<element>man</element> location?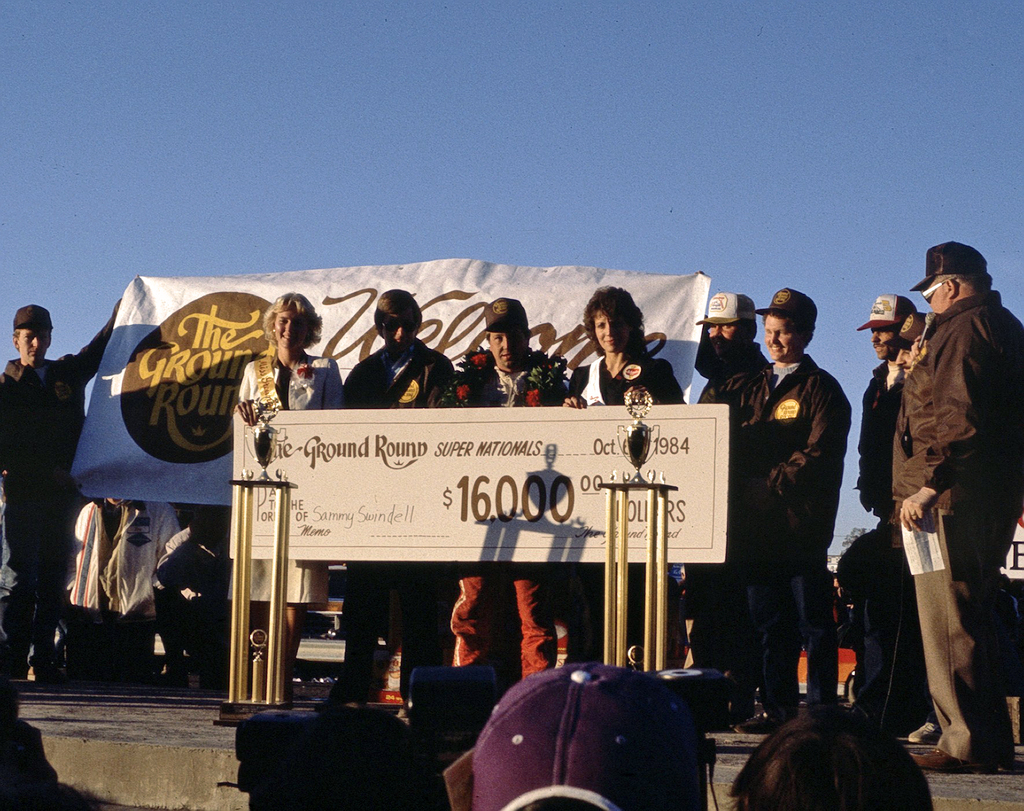
rect(727, 287, 851, 729)
